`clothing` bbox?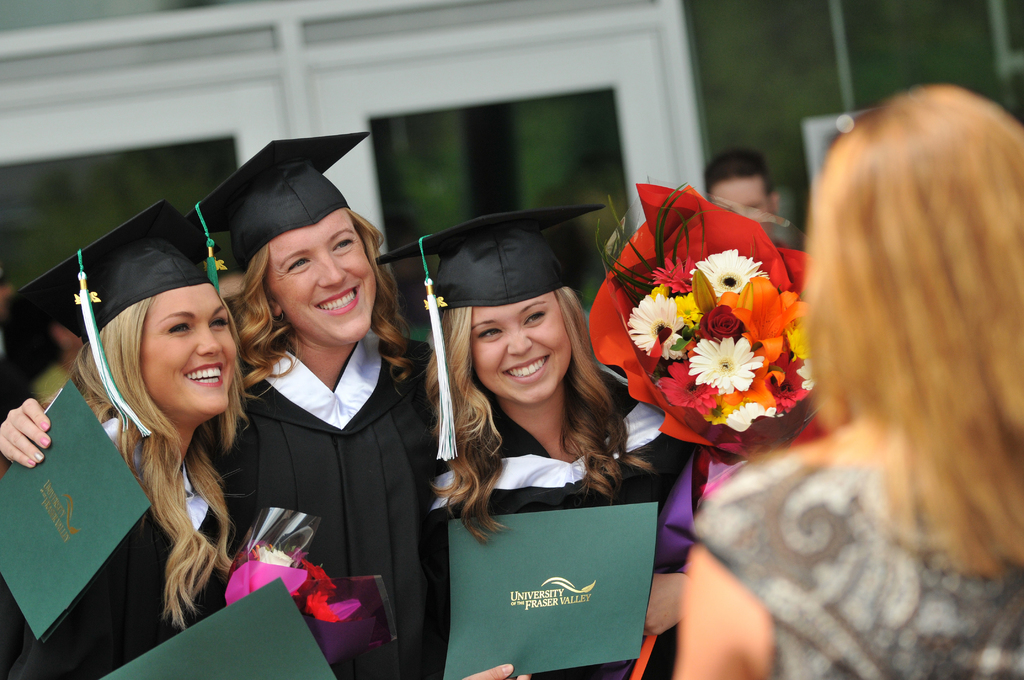
Rect(683, 445, 1021, 679)
